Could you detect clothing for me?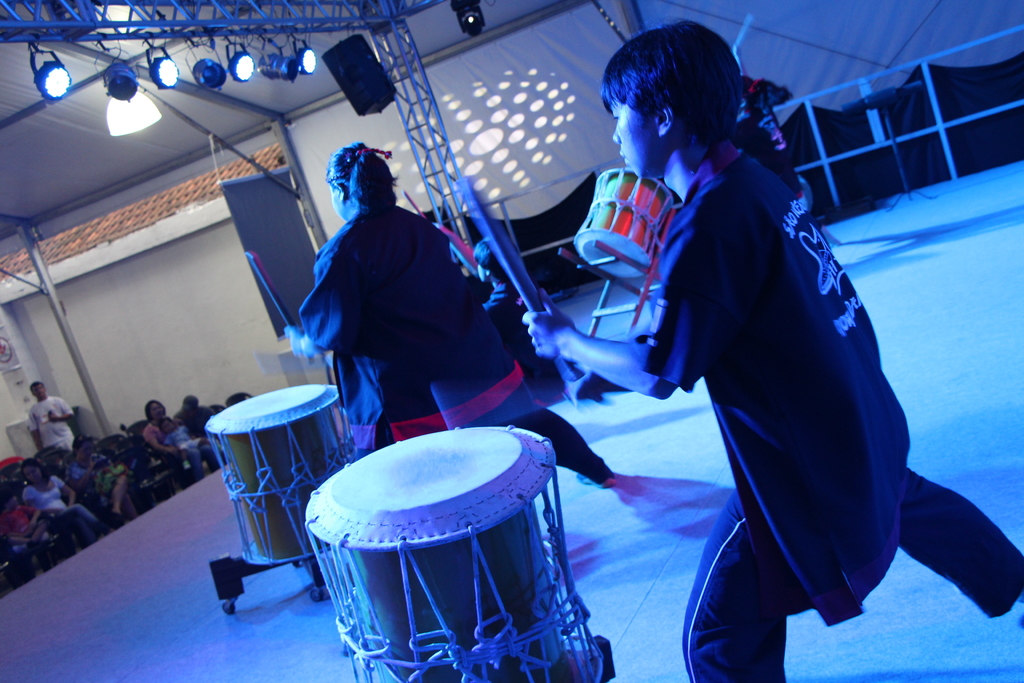
Detection result: box(0, 499, 32, 545).
